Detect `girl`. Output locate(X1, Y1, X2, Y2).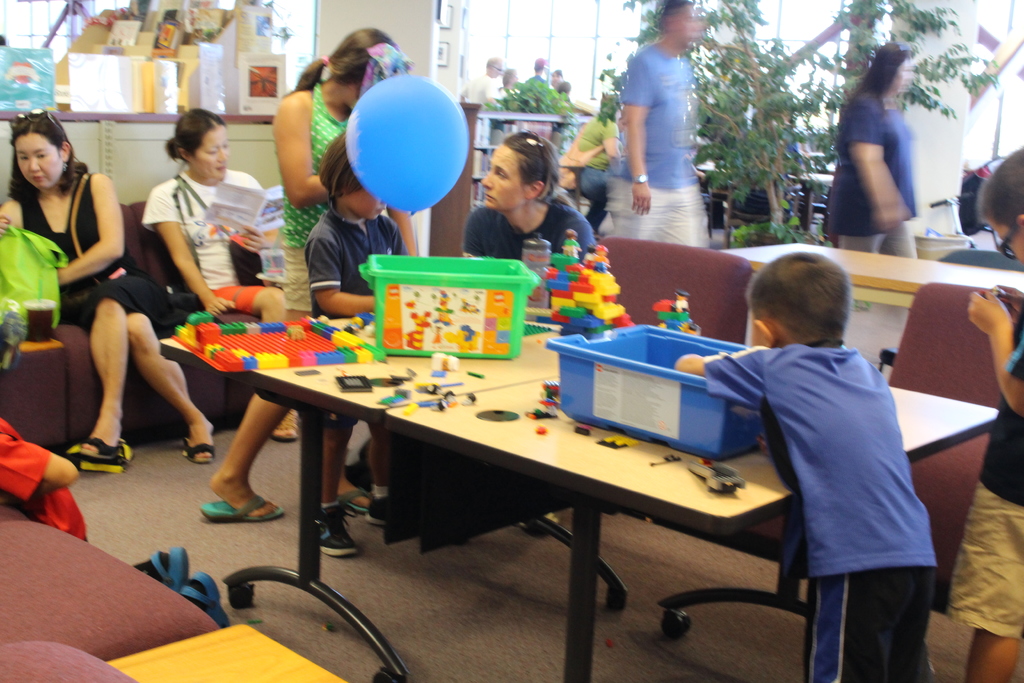
locate(118, 94, 302, 450).
